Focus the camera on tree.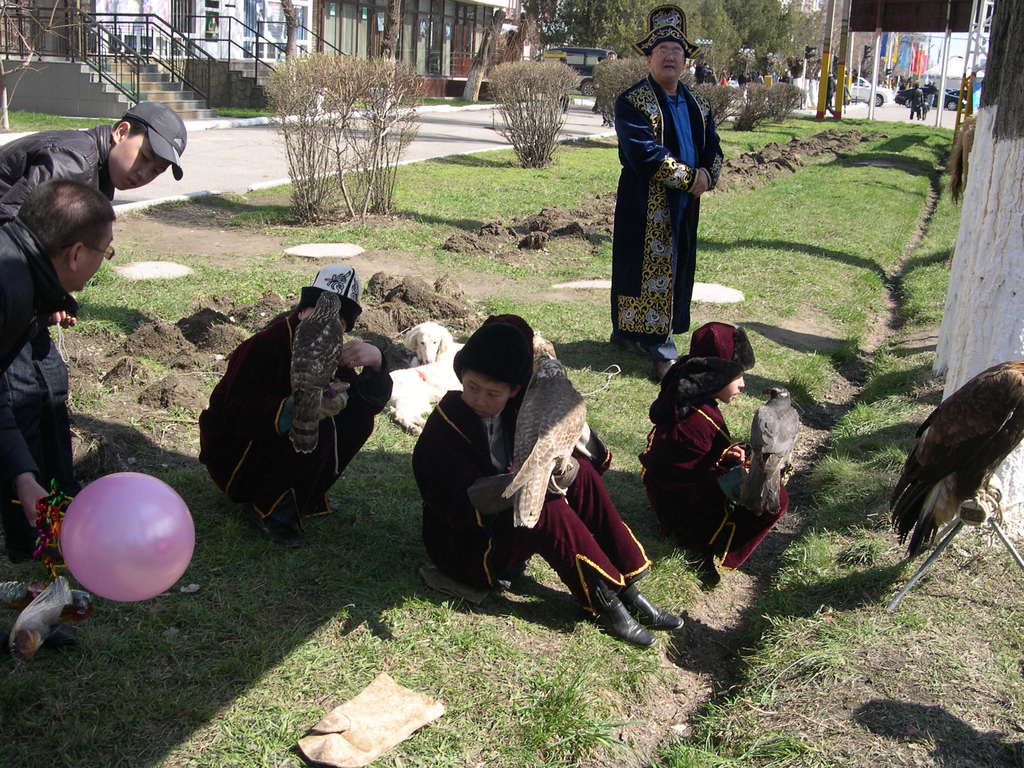
Focus region: bbox=(242, 45, 425, 203).
